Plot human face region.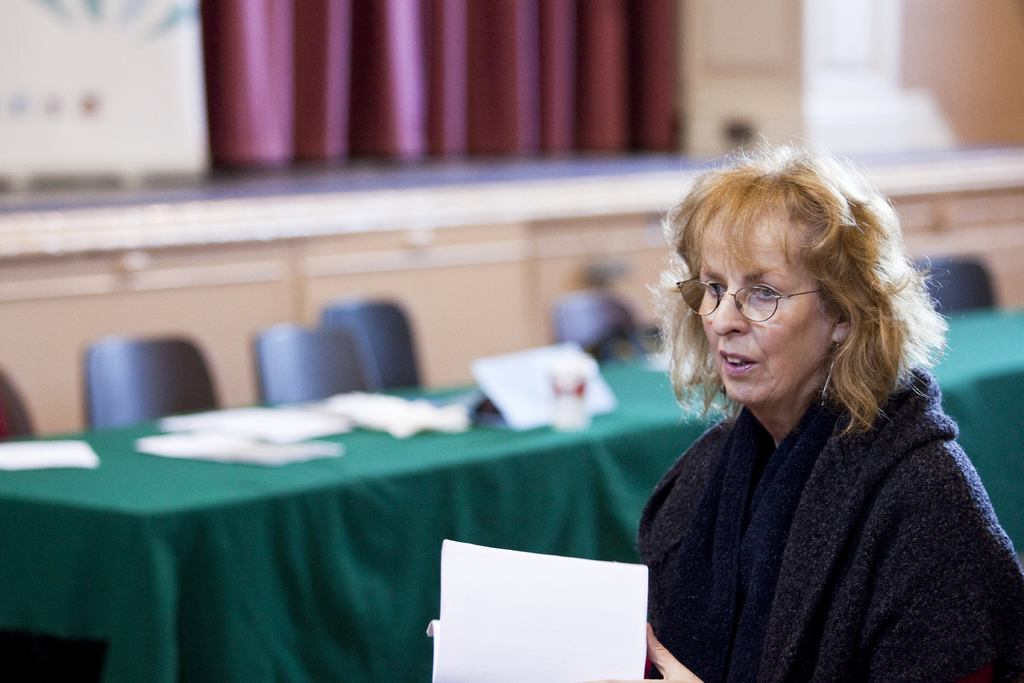
Plotted at region(700, 206, 836, 407).
